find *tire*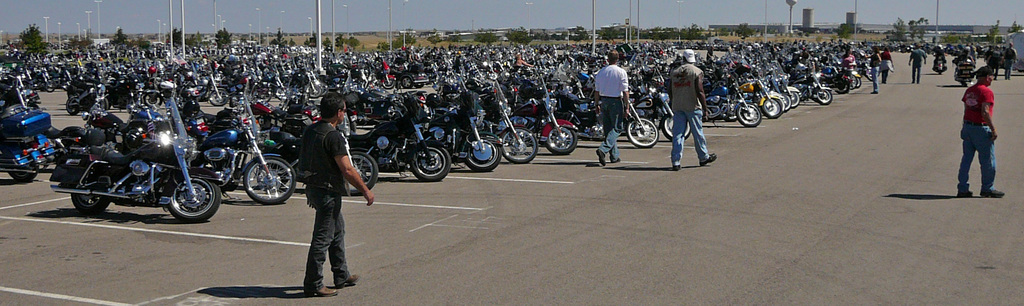
(816, 85, 836, 105)
